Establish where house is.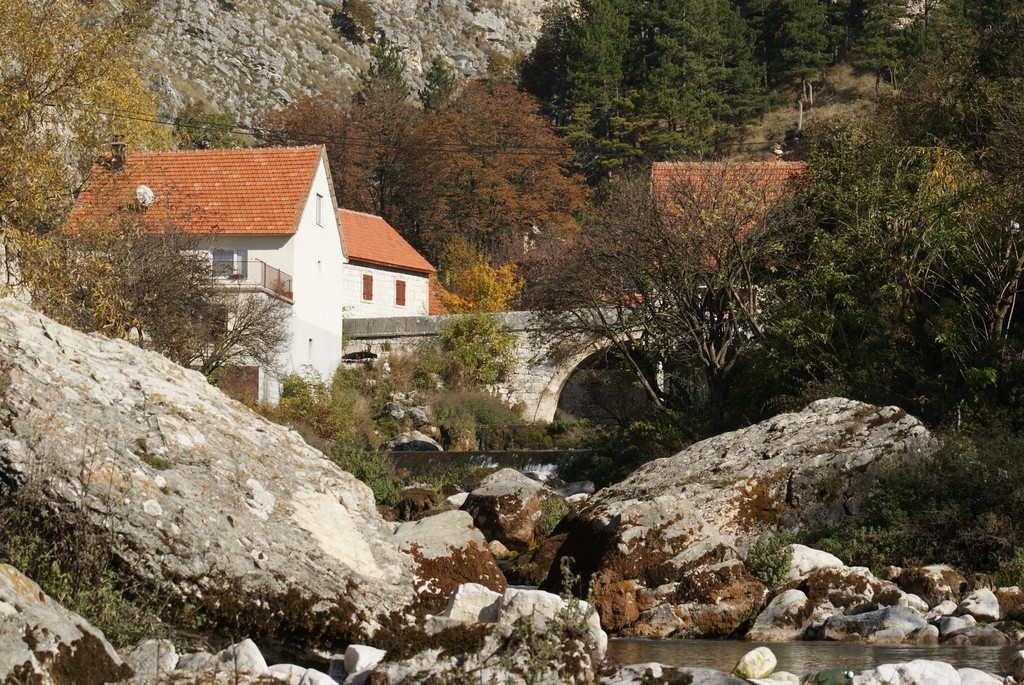
Established at (x1=38, y1=121, x2=397, y2=388).
